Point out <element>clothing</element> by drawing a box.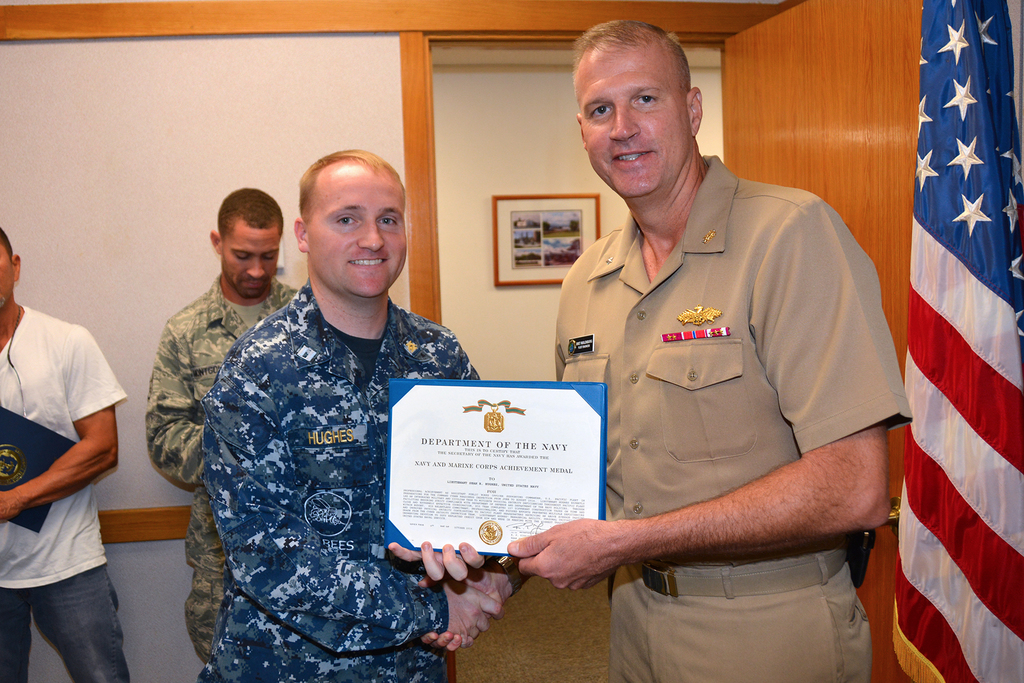
x1=0, y1=304, x2=128, y2=679.
